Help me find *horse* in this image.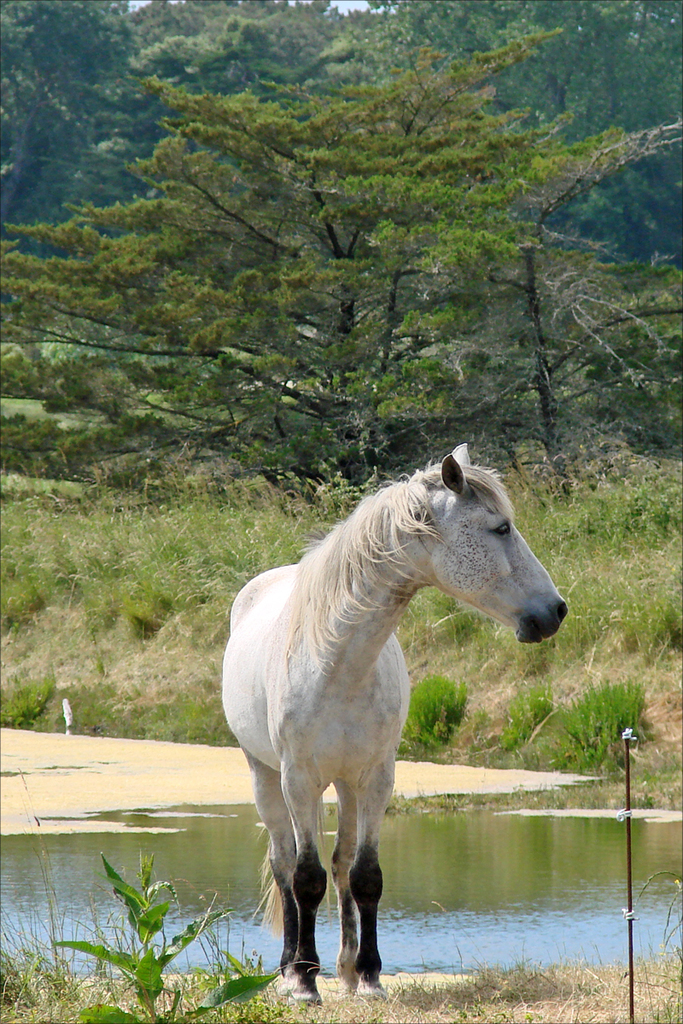
Found it: rect(218, 441, 562, 1009).
